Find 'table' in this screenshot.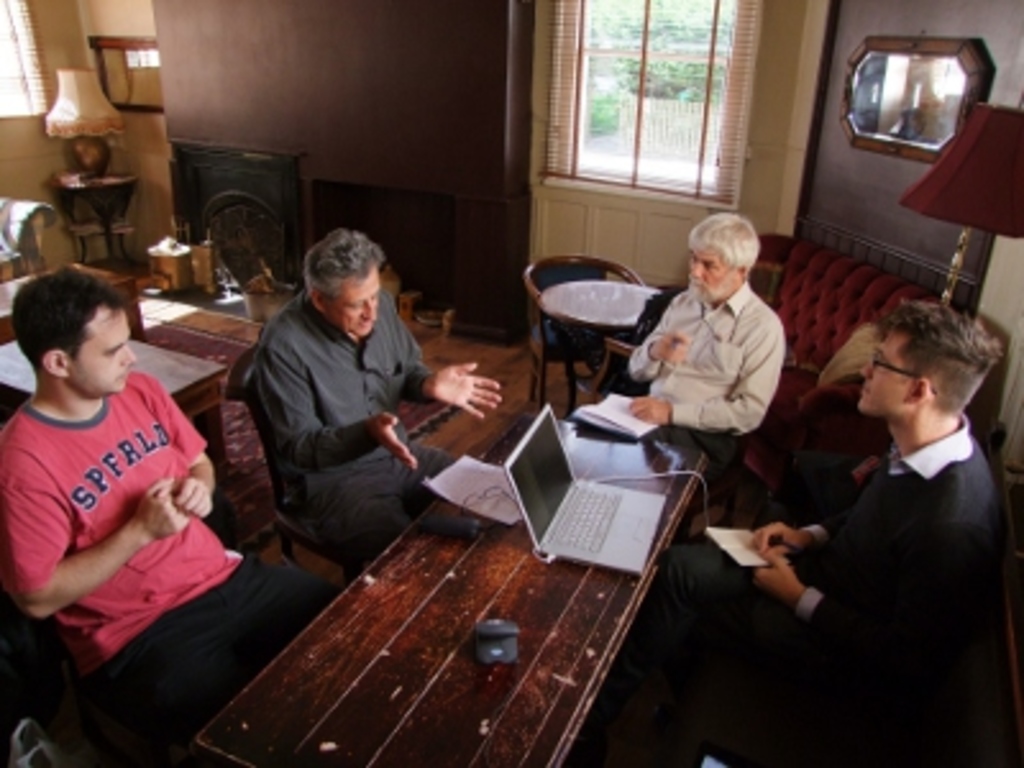
The bounding box for 'table' is [0, 343, 230, 479].
